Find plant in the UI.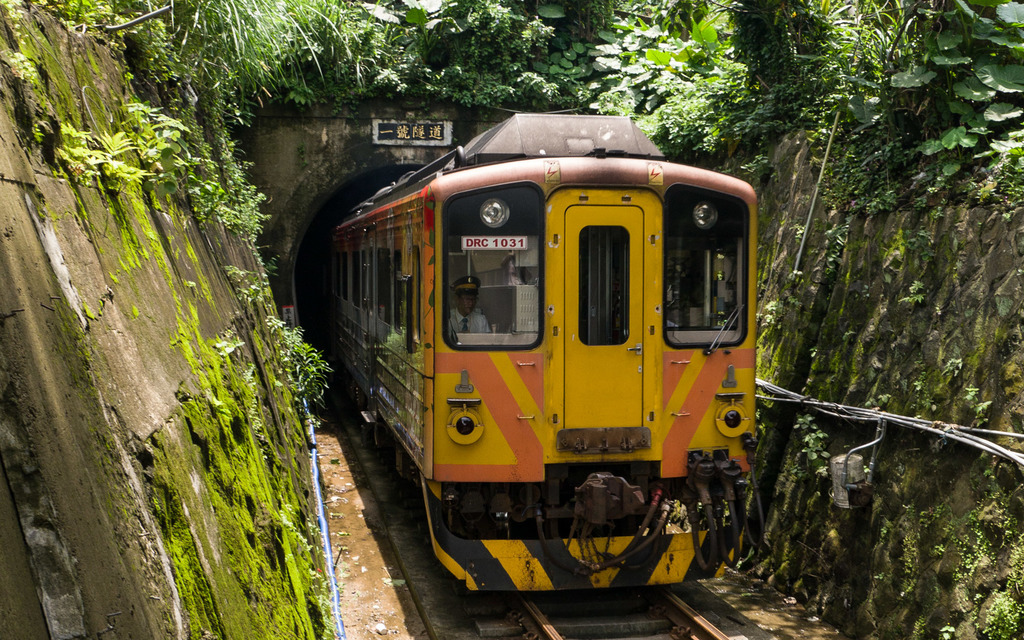
UI element at (left=0, top=0, right=29, bottom=49).
